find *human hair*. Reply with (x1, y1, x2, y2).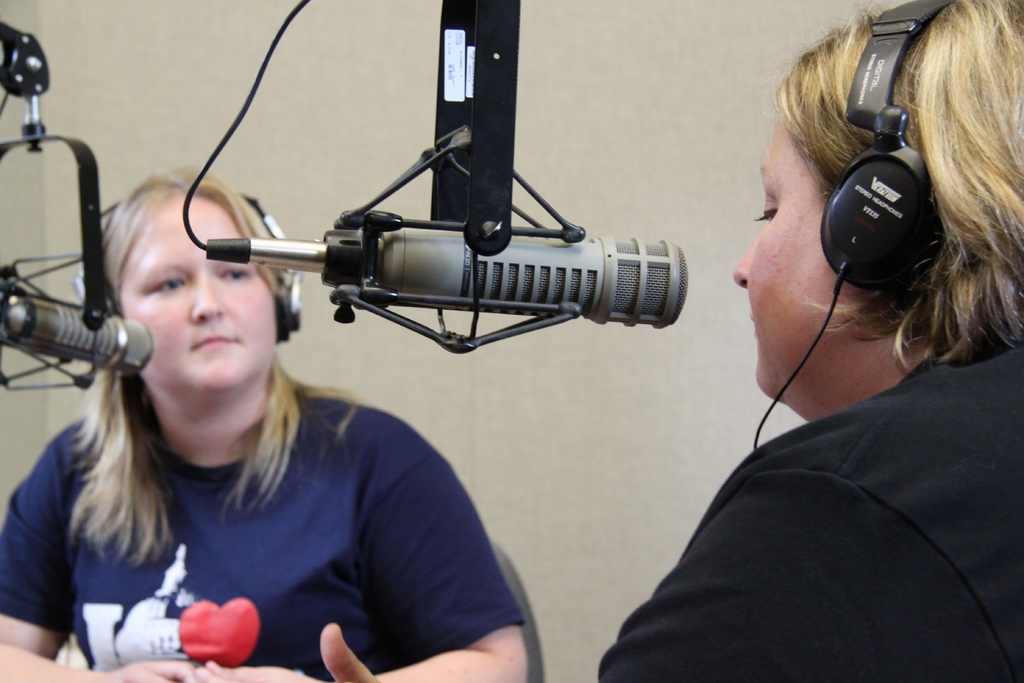
(767, 10, 1006, 431).
